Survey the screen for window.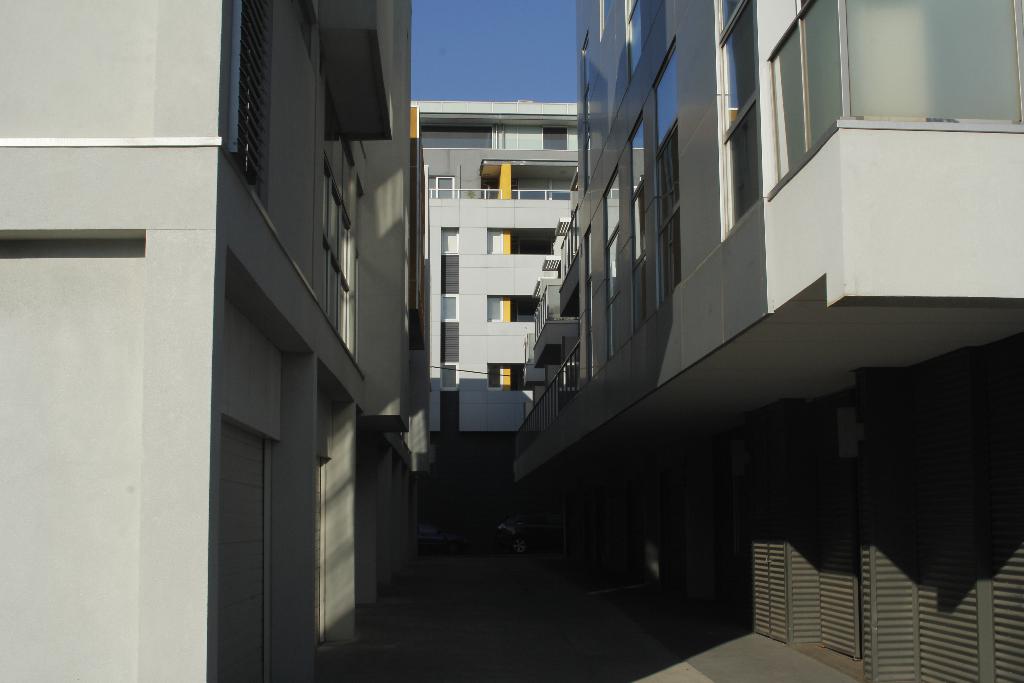
Survey found: x1=769 y1=0 x2=829 y2=199.
